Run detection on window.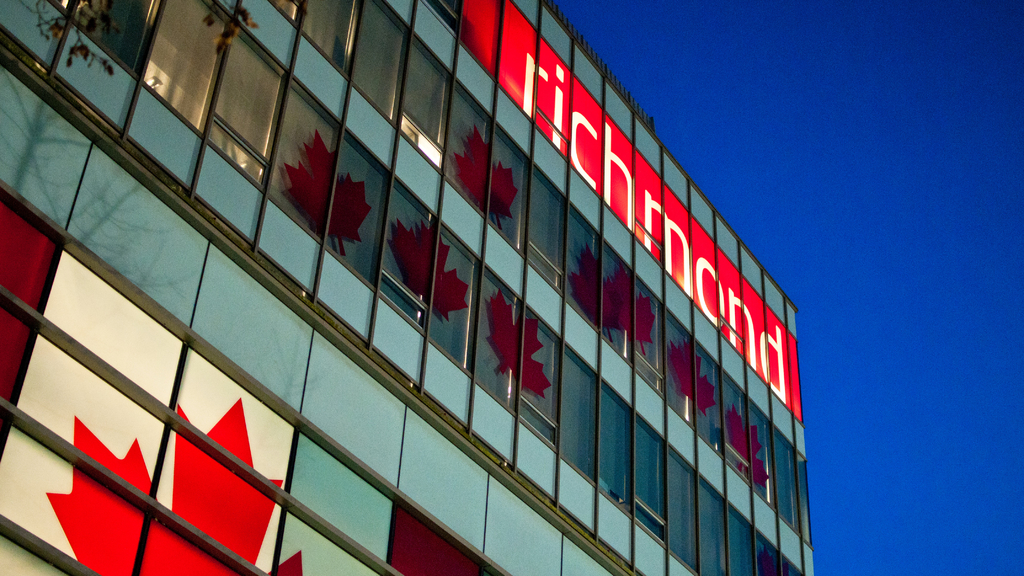
Result: box(773, 426, 802, 535).
